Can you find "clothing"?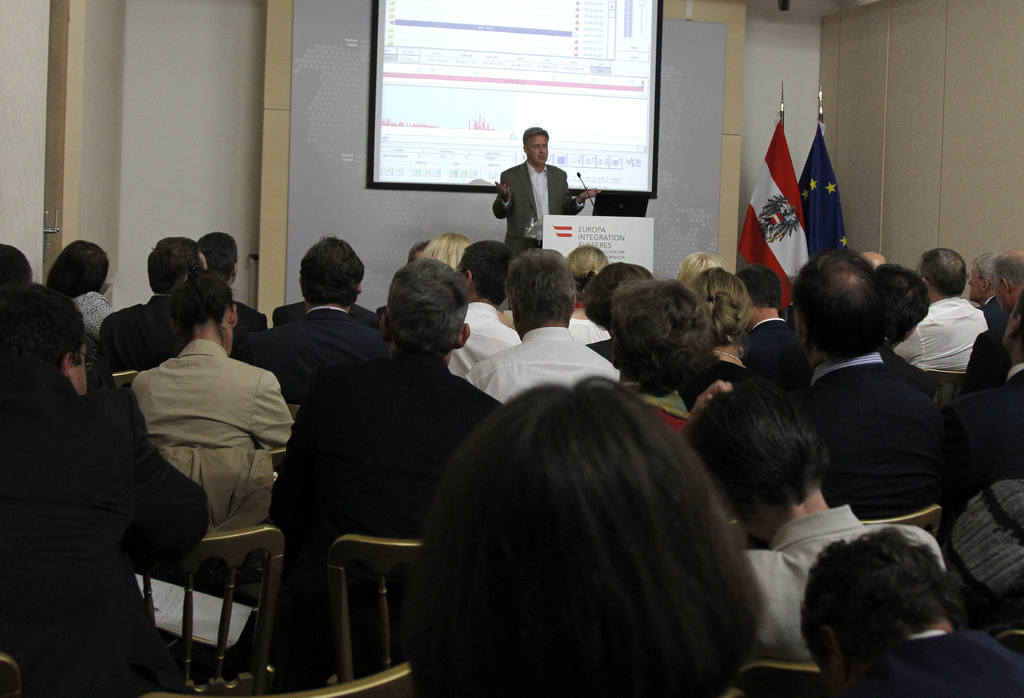
Yes, bounding box: rect(788, 353, 947, 524).
